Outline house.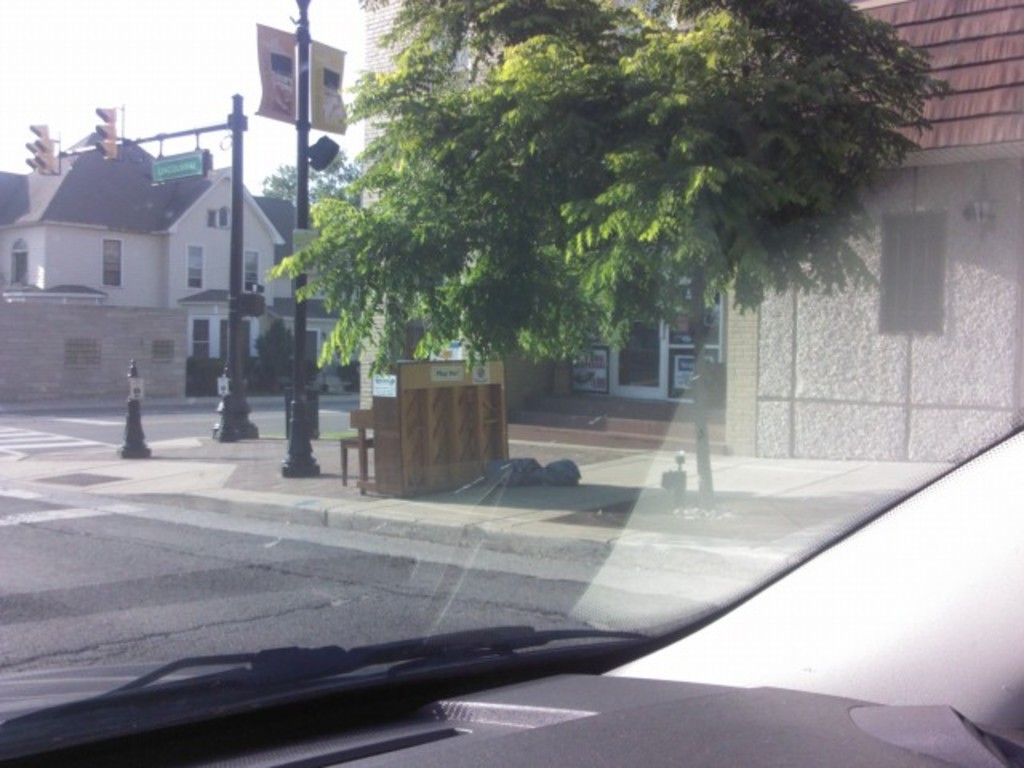
Outline: [0,301,181,413].
